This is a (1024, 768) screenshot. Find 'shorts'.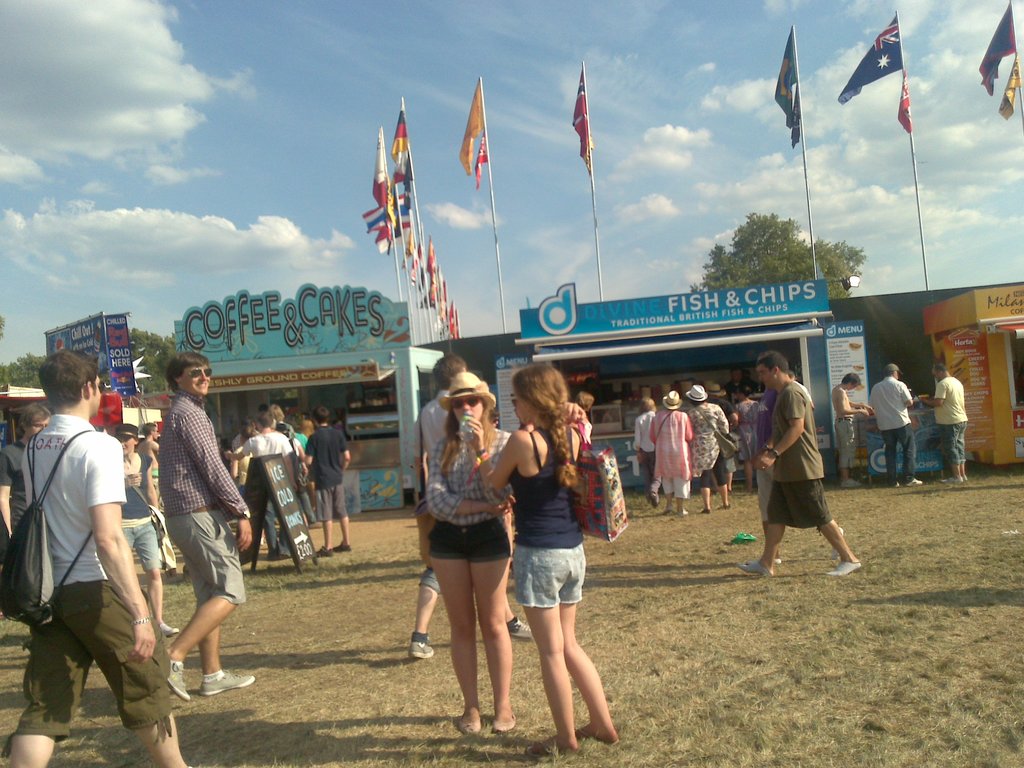
Bounding box: rect(532, 532, 613, 623).
